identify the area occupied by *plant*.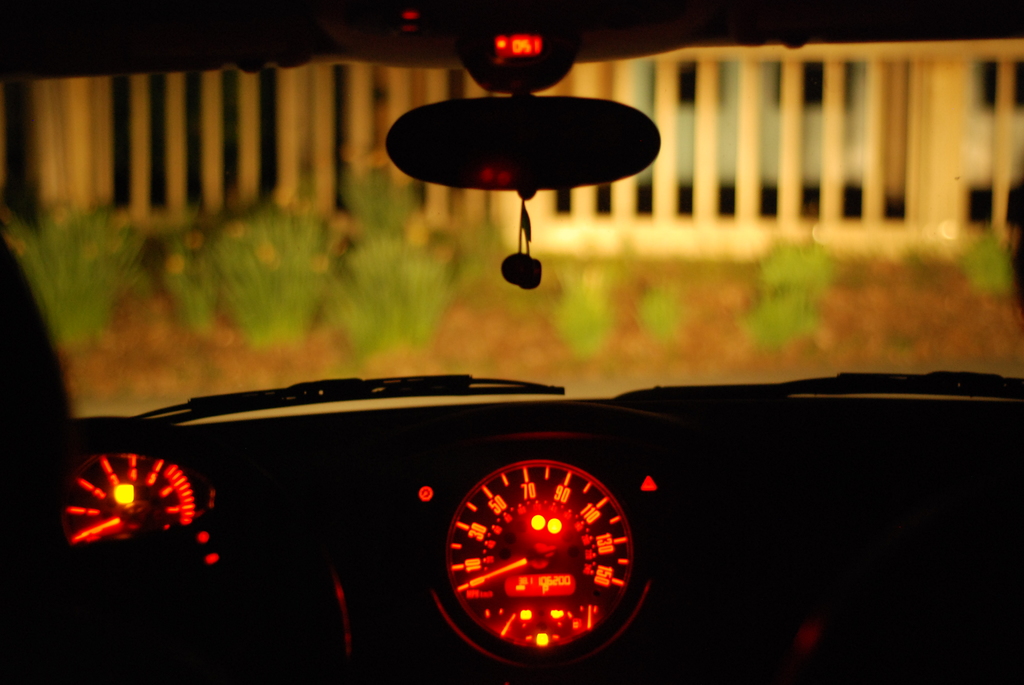
Area: [x1=321, y1=253, x2=456, y2=393].
